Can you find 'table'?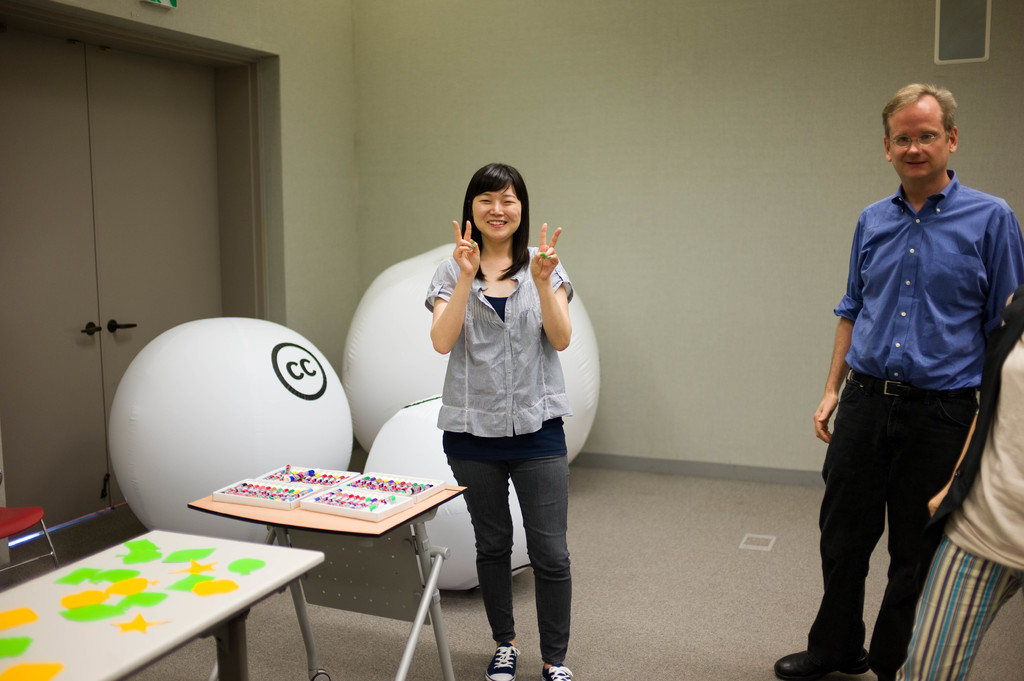
Yes, bounding box: bbox(14, 500, 339, 680).
